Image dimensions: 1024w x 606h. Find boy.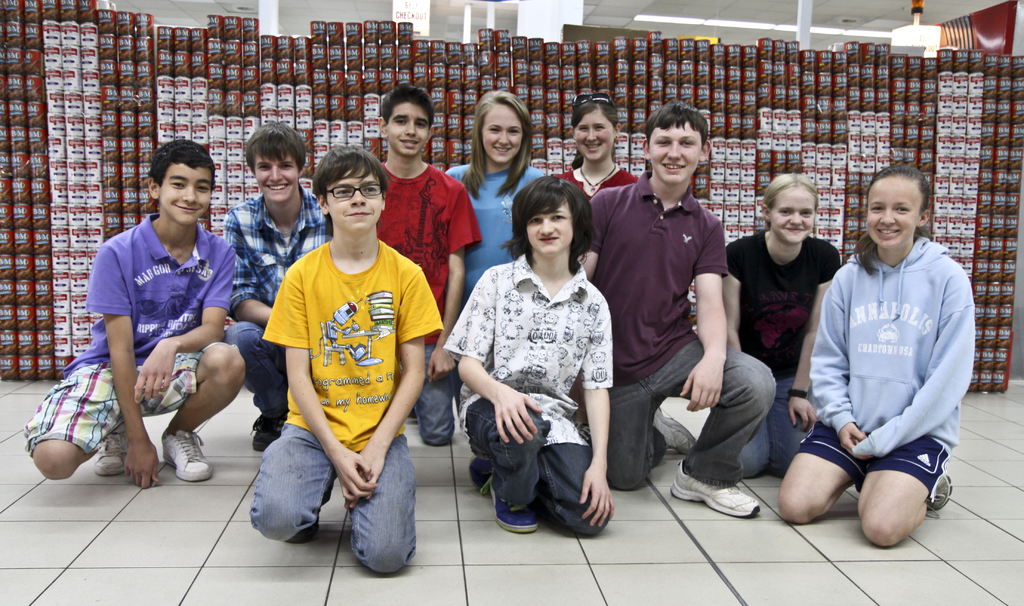
bbox=(444, 174, 616, 536).
